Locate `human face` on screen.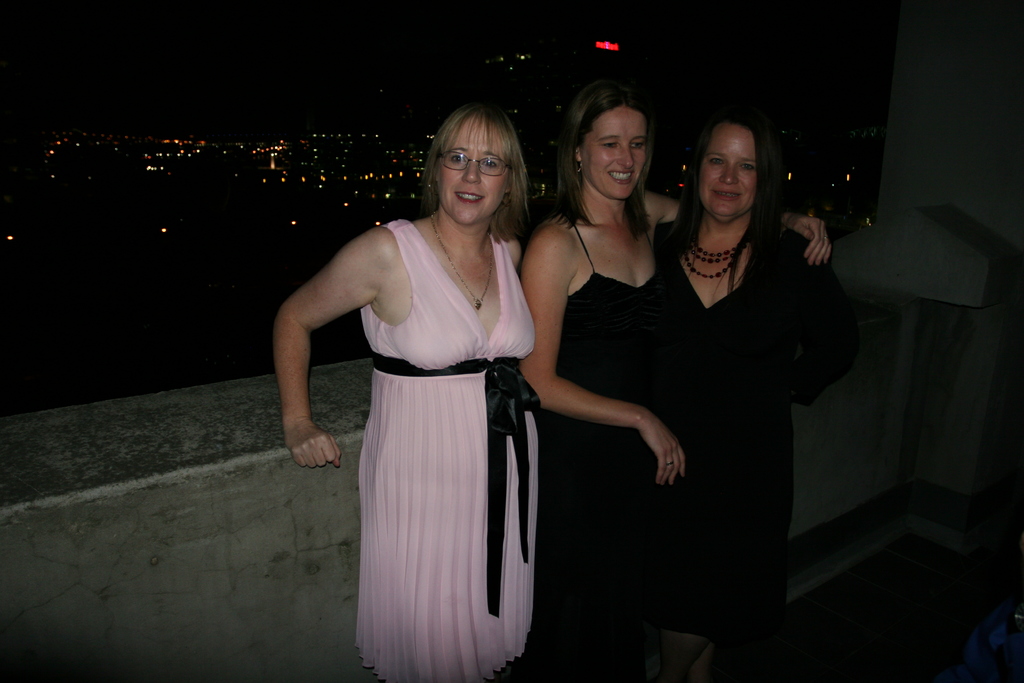
On screen at [left=582, top=109, right=647, bottom=195].
